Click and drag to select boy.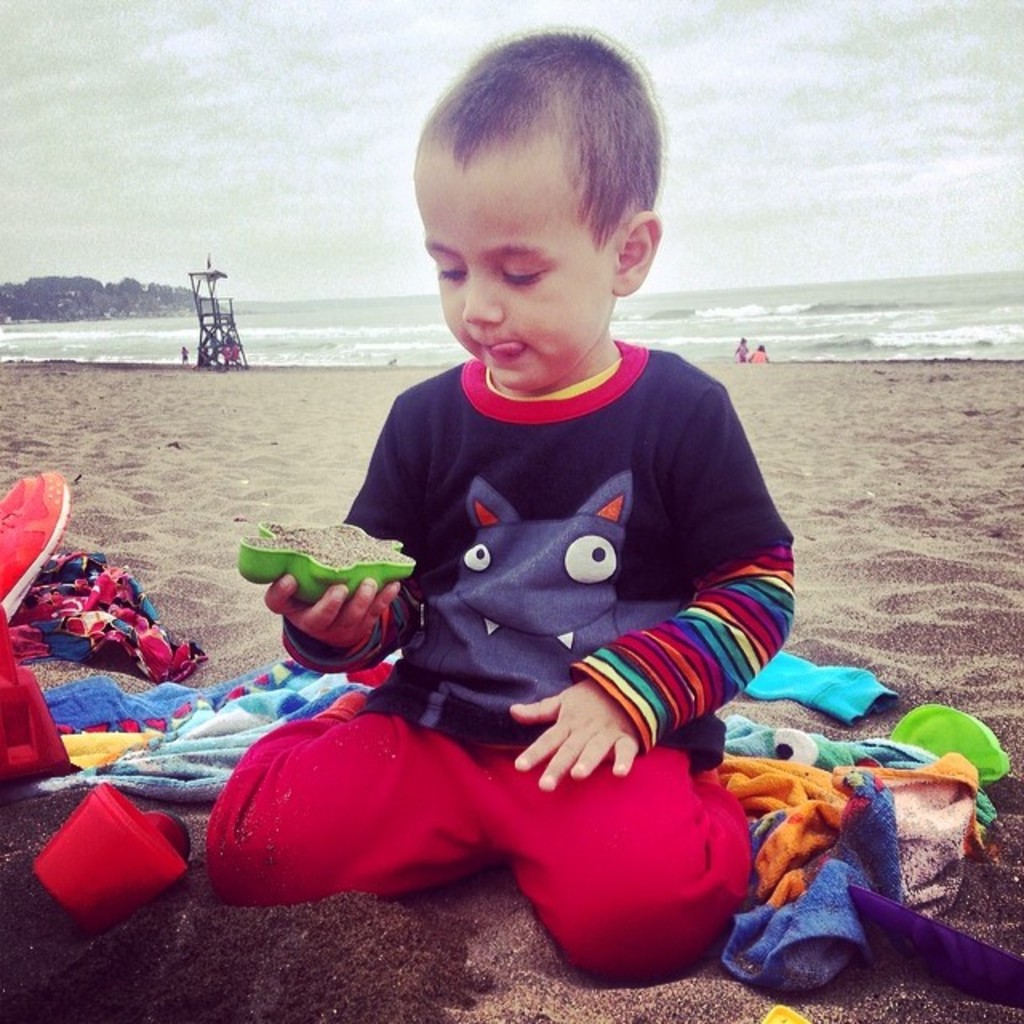
Selection: bbox(261, 94, 811, 976).
